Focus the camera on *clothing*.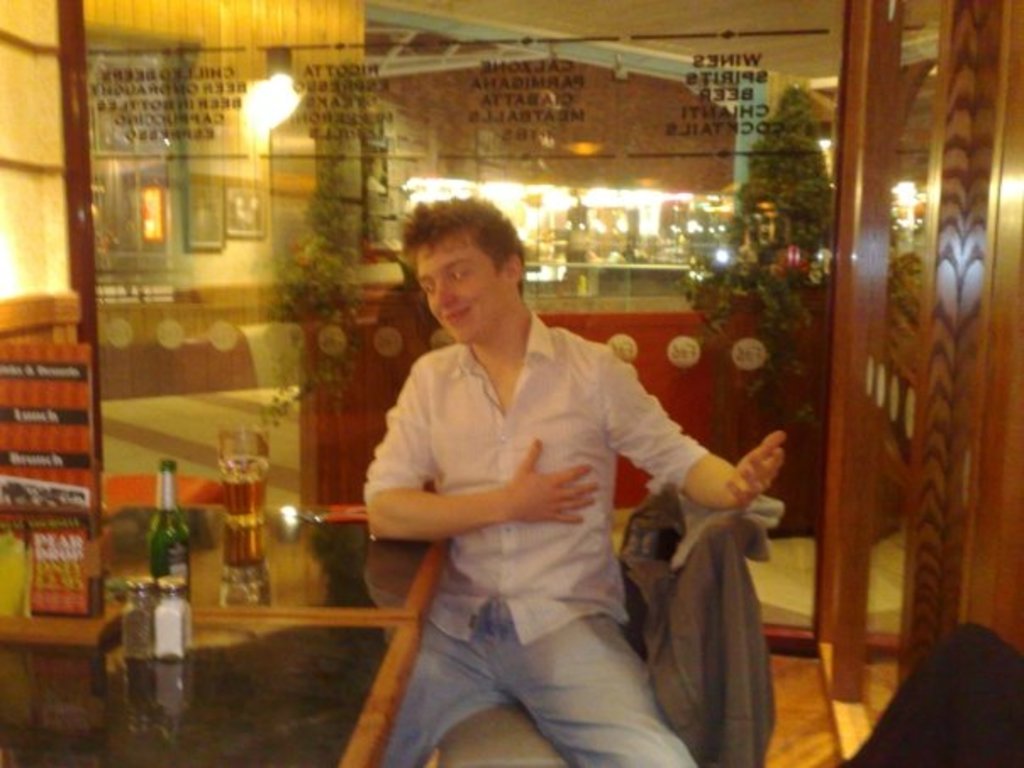
Focus region: pyautogui.locateOnScreen(361, 310, 709, 766).
